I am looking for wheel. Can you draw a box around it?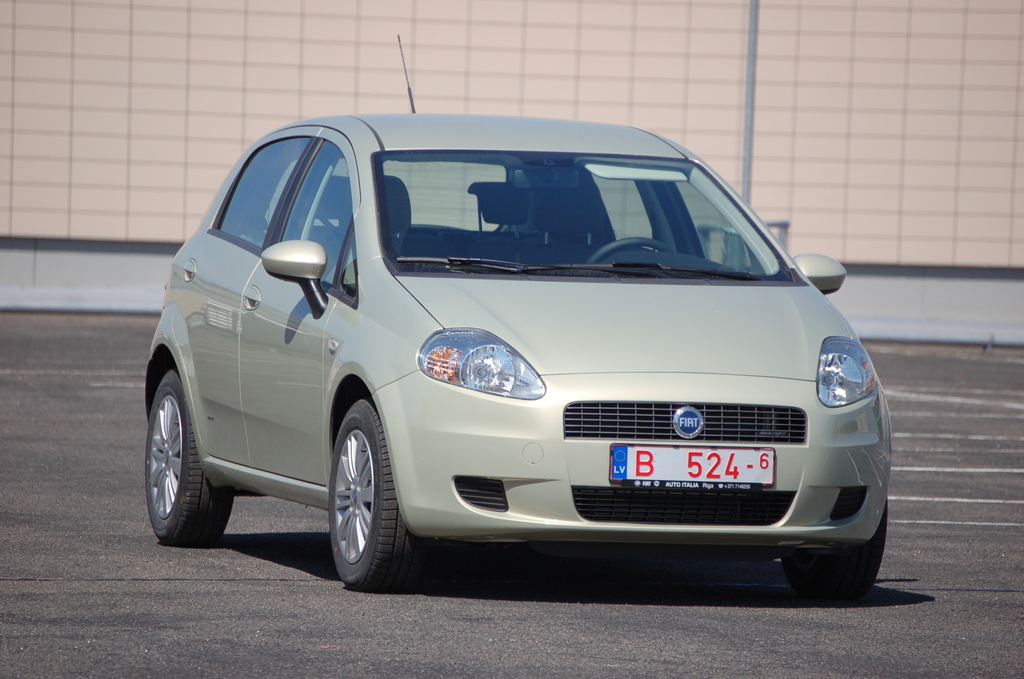
Sure, the bounding box is rect(328, 400, 432, 591).
